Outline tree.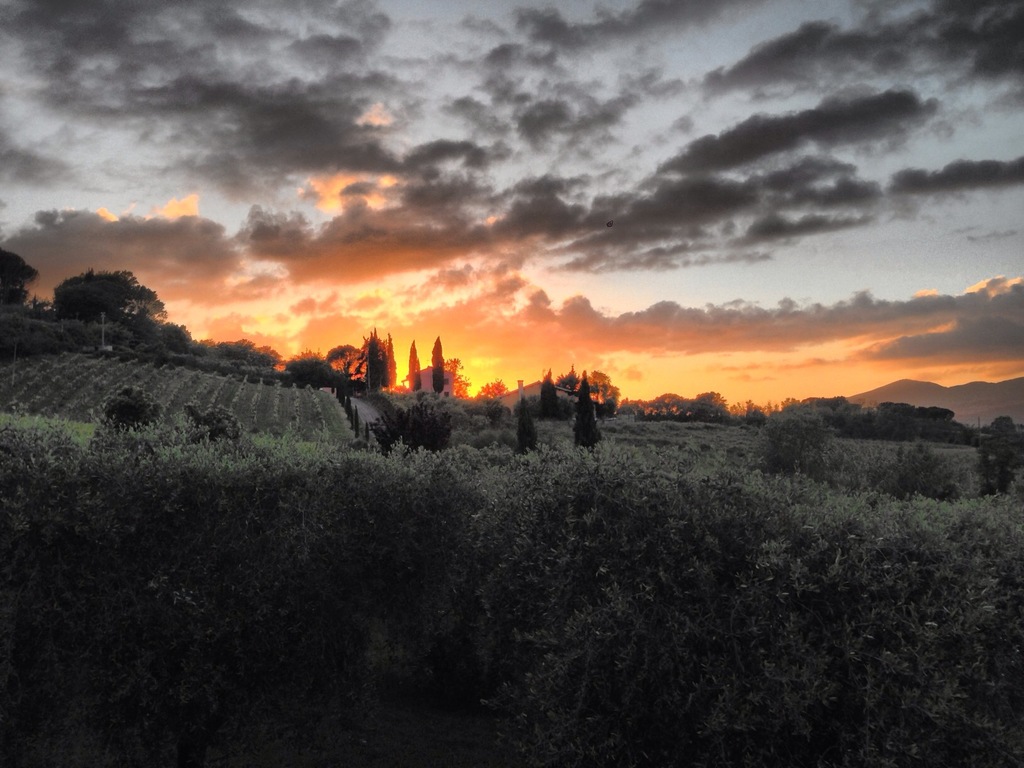
Outline: crop(182, 399, 244, 442).
